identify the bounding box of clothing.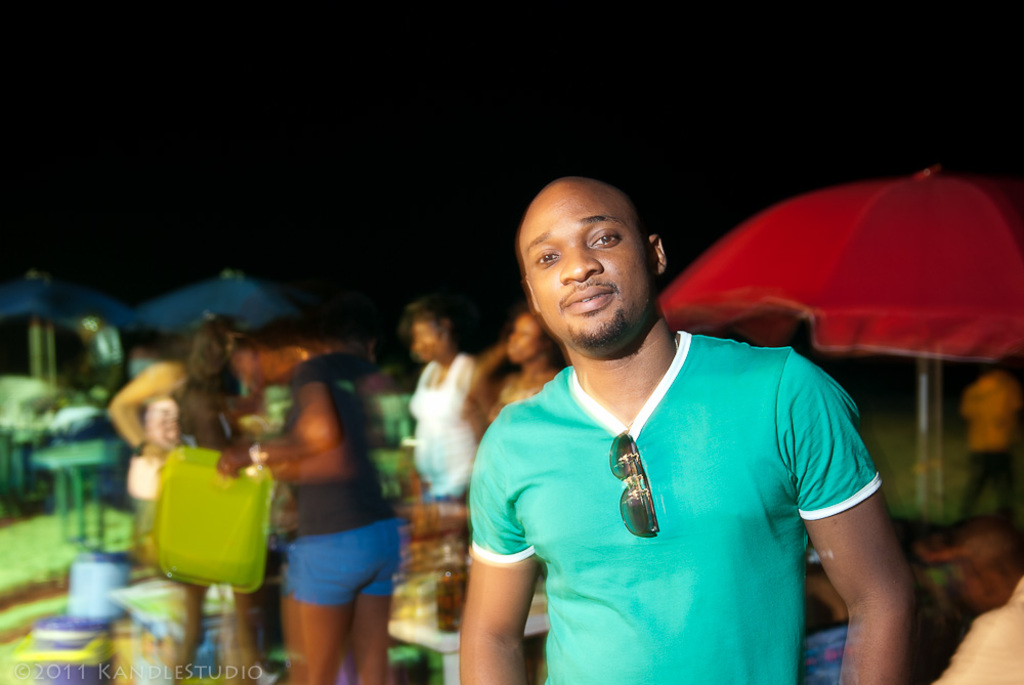
{"left": 464, "top": 323, "right": 887, "bottom": 658}.
